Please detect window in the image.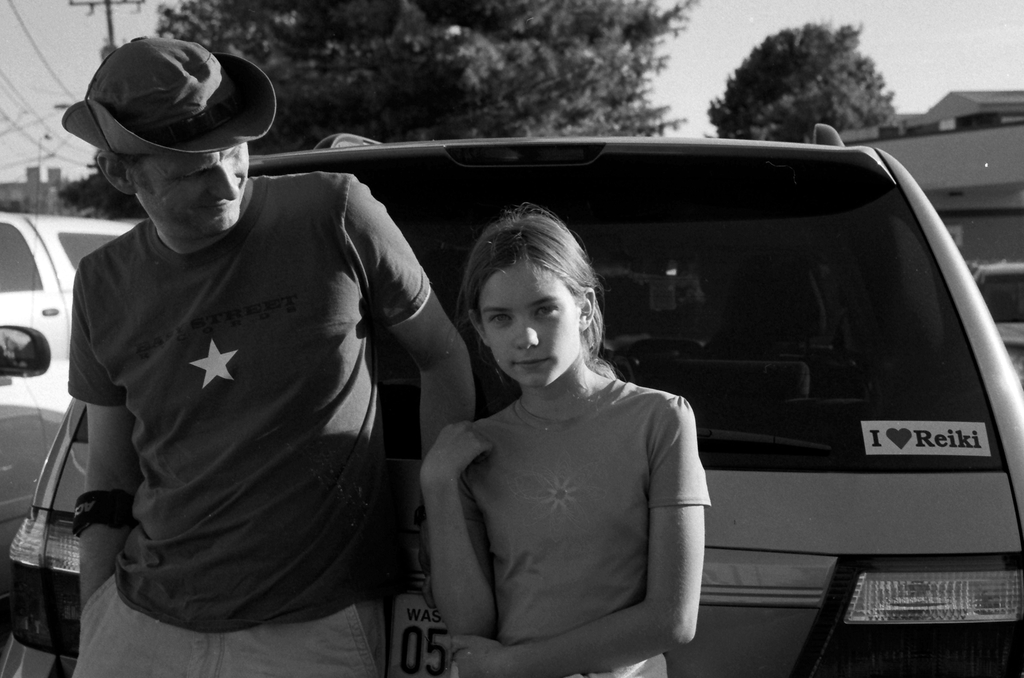
(left=0, top=222, right=47, bottom=295).
